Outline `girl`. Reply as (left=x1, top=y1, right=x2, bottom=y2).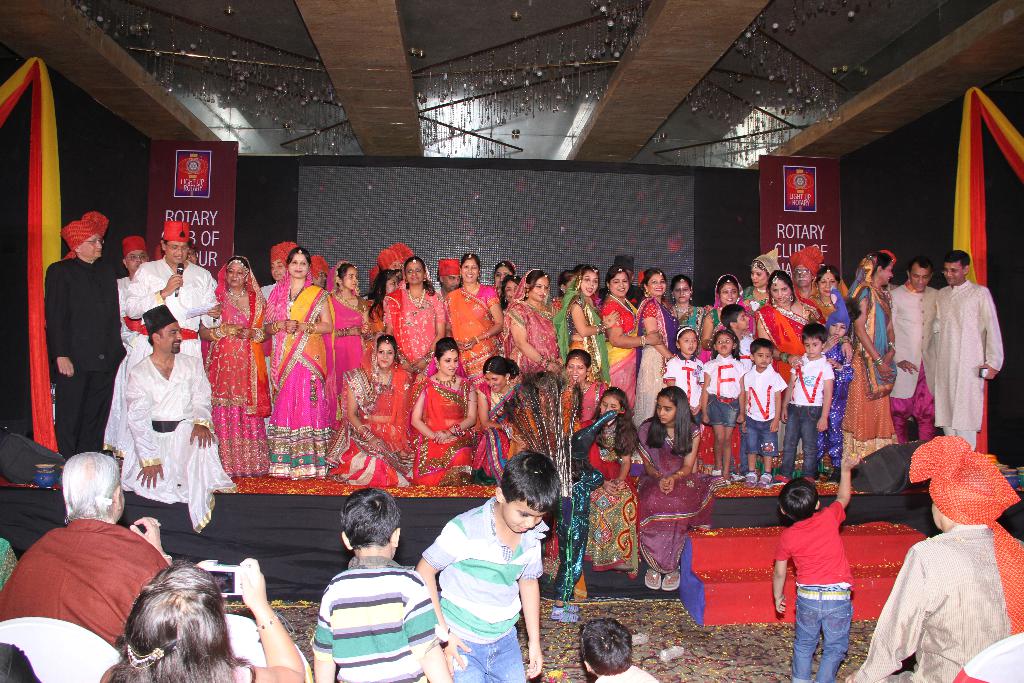
(left=345, top=329, right=419, bottom=493).
